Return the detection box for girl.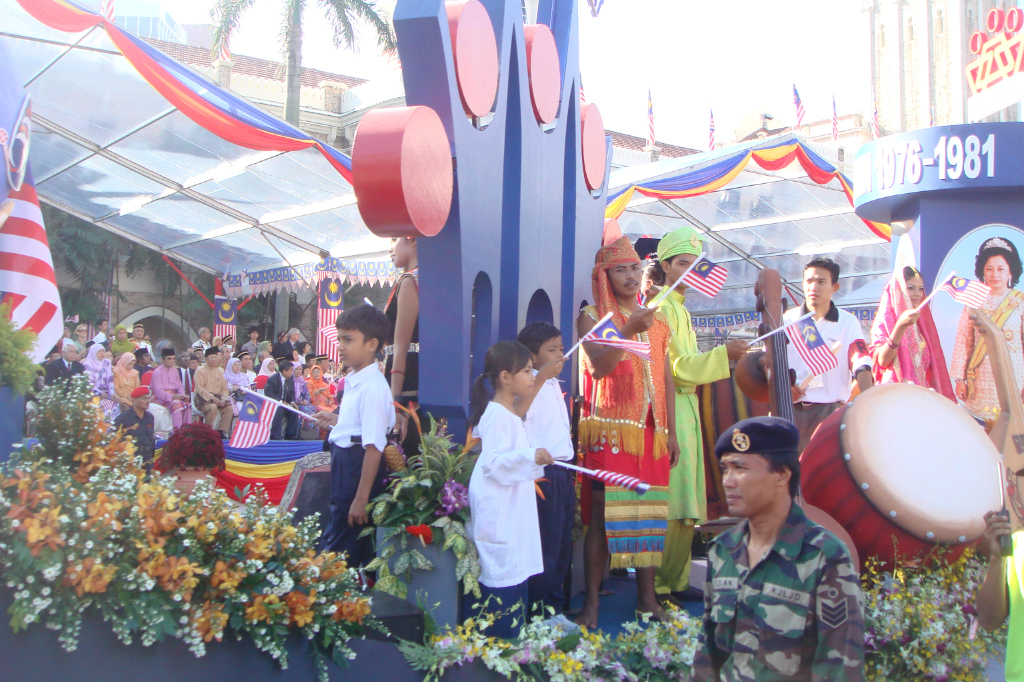
[left=114, top=346, right=139, bottom=409].
